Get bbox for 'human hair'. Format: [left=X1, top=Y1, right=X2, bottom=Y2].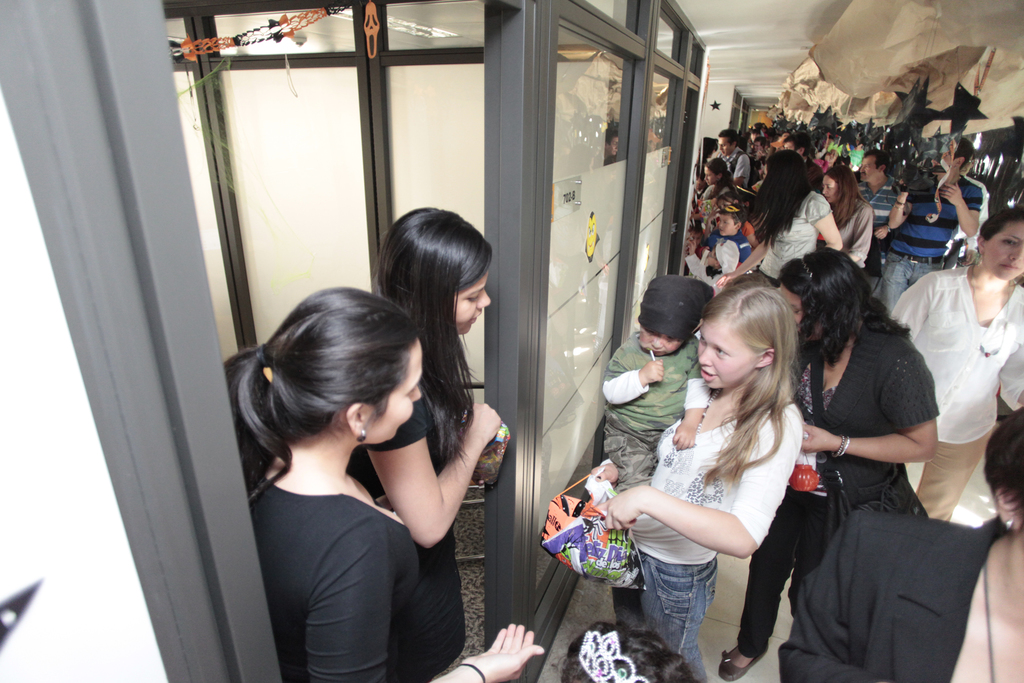
[left=244, top=278, right=446, bottom=520].
